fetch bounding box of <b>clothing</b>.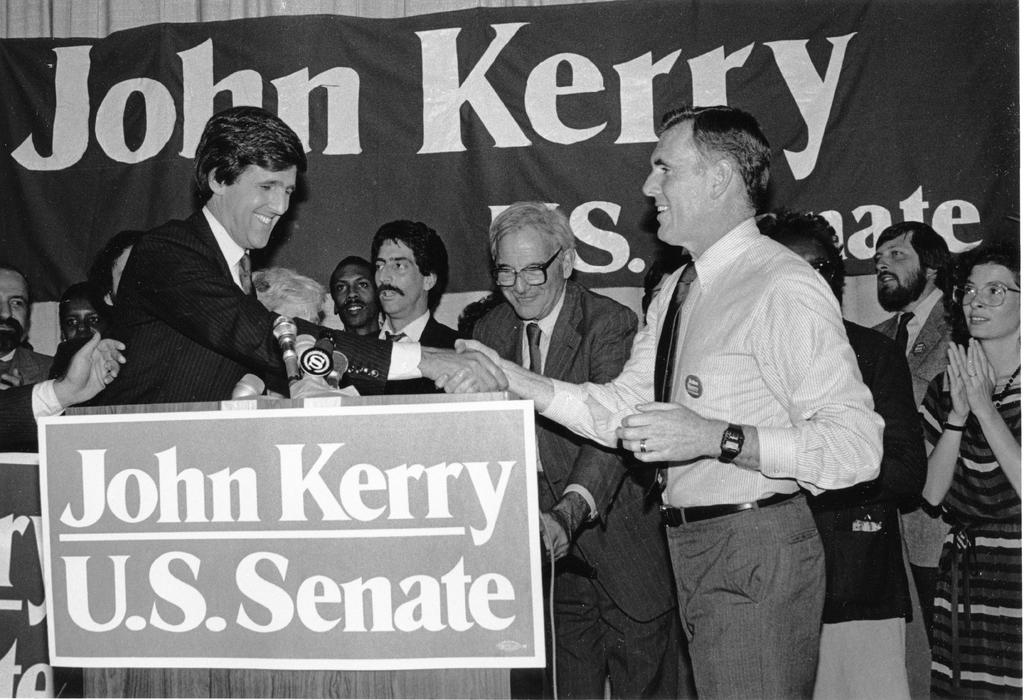
Bbox: [left=110, top=206, right=428, bottom=403].
